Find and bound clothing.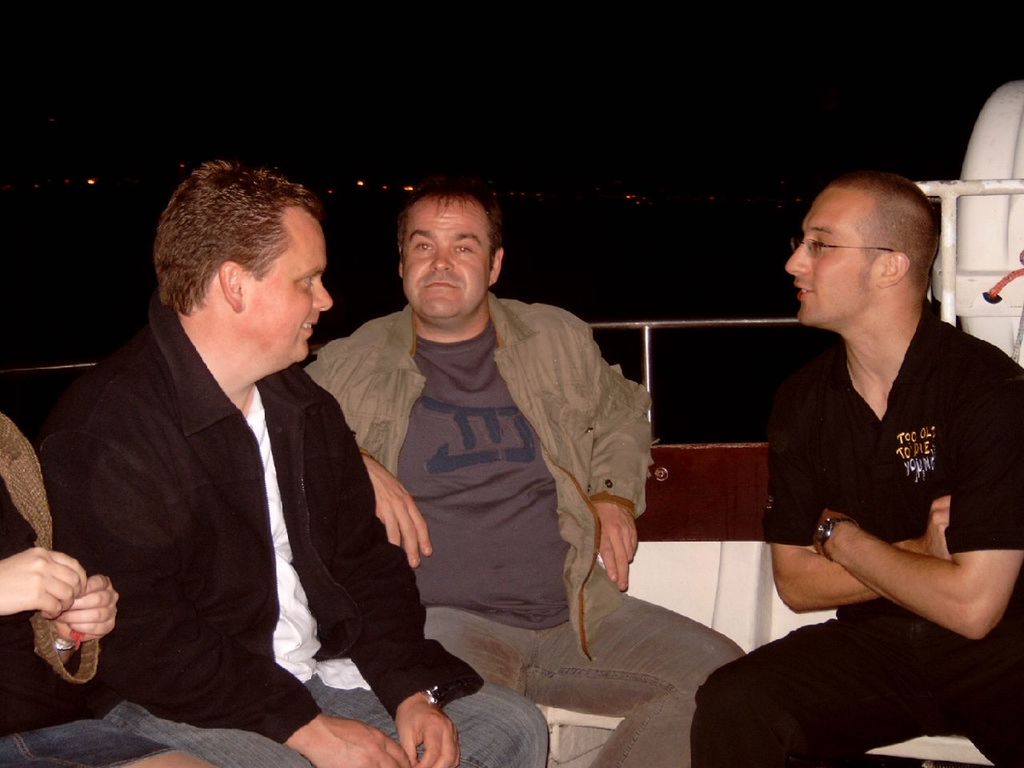
Bound: 18:282:546:767.
